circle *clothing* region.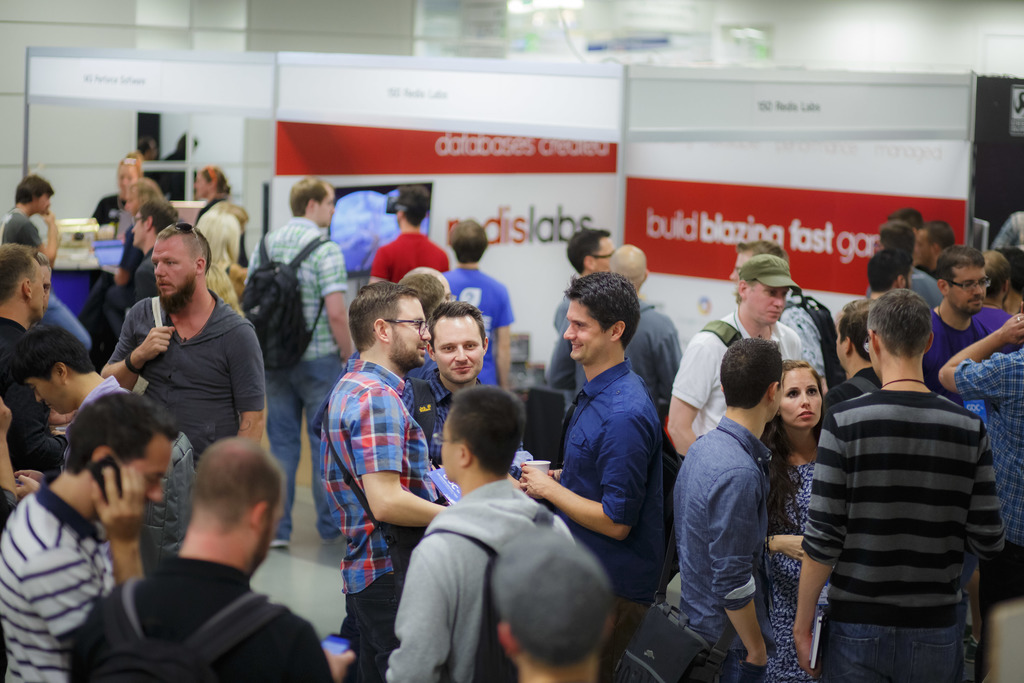
Region: detection(63, 545, 339, 682).
